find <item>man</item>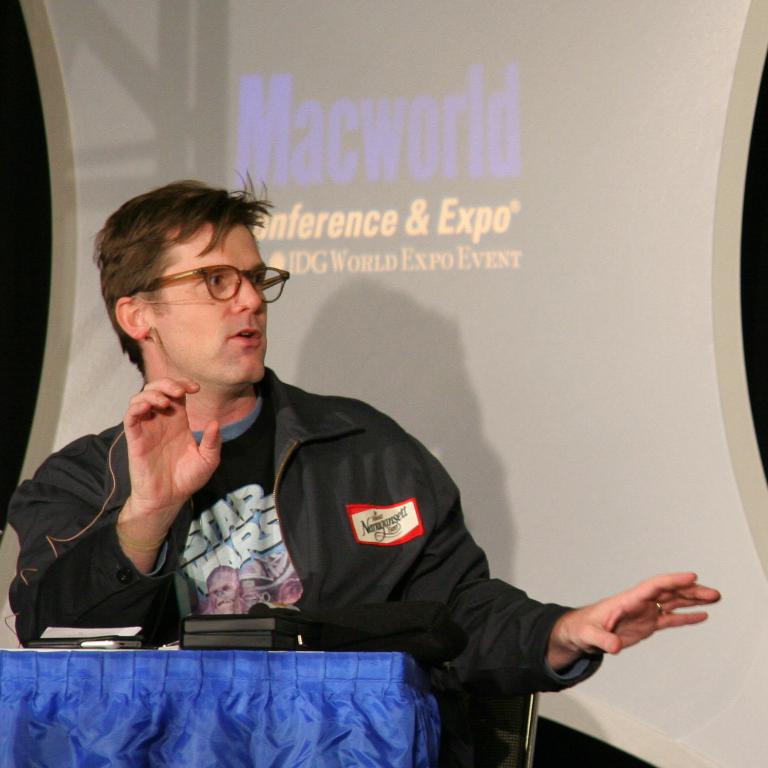
(left=0, top=158, right=713, bottom=767)
